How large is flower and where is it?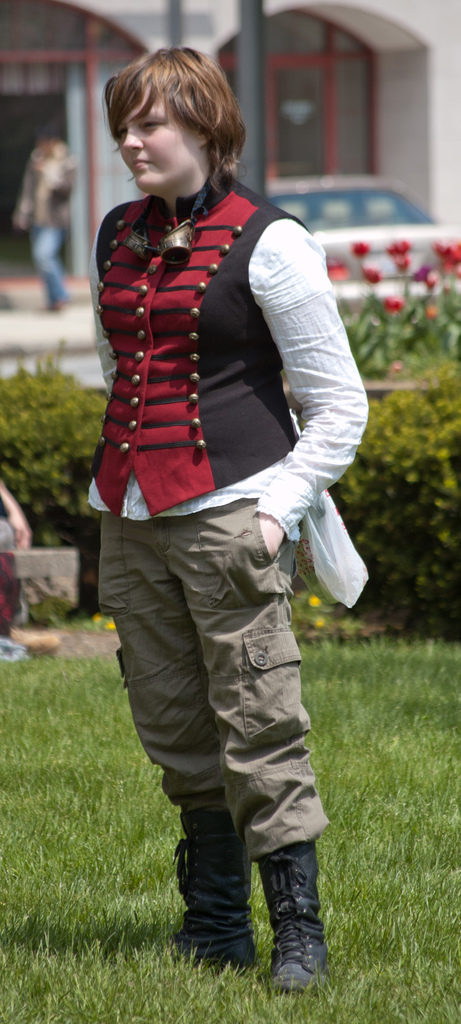
Bounding box: [x1=361, y1=260, x2=375, y2=290].
